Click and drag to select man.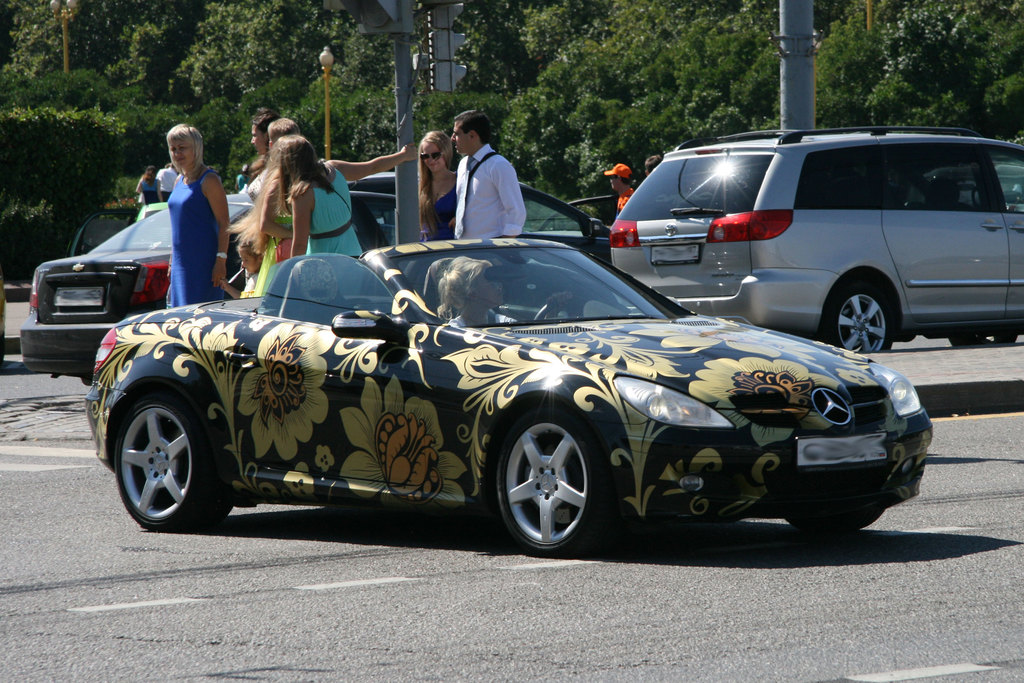
Selection: crop(452, 108, 526, 240).
